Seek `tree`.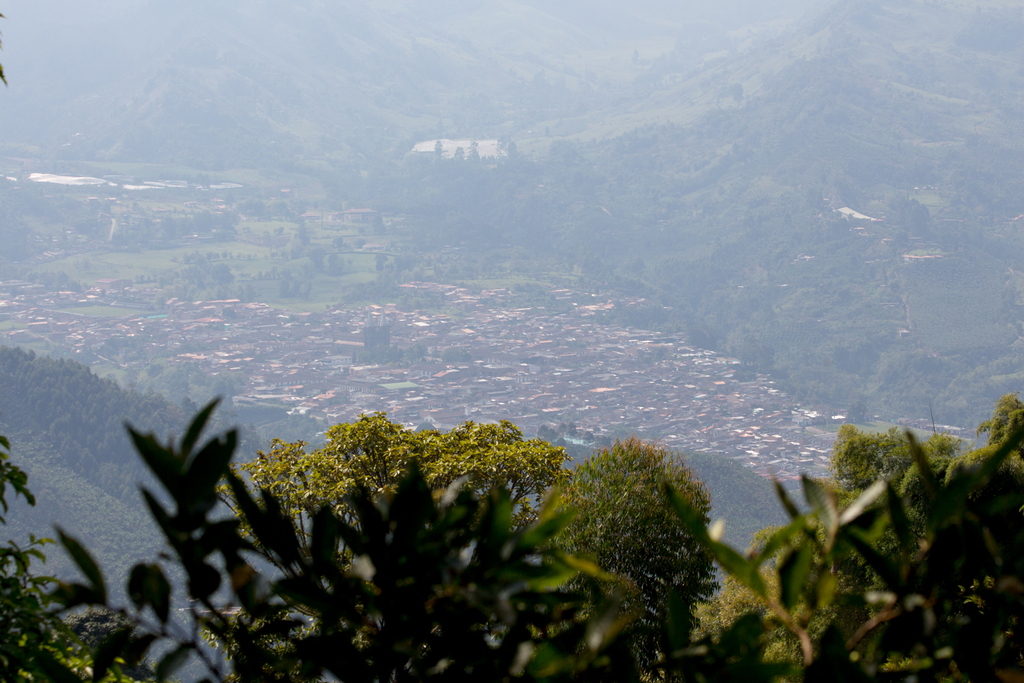
541/435/725/651.
